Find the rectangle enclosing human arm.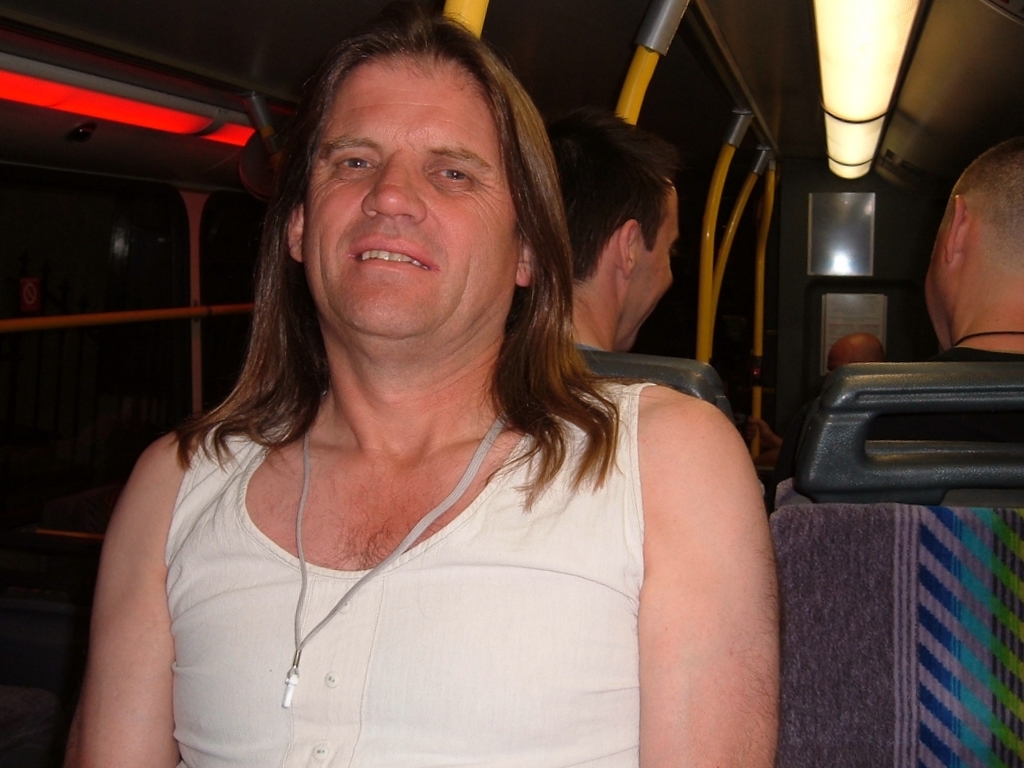
rect(537, 316, 797, 765).
